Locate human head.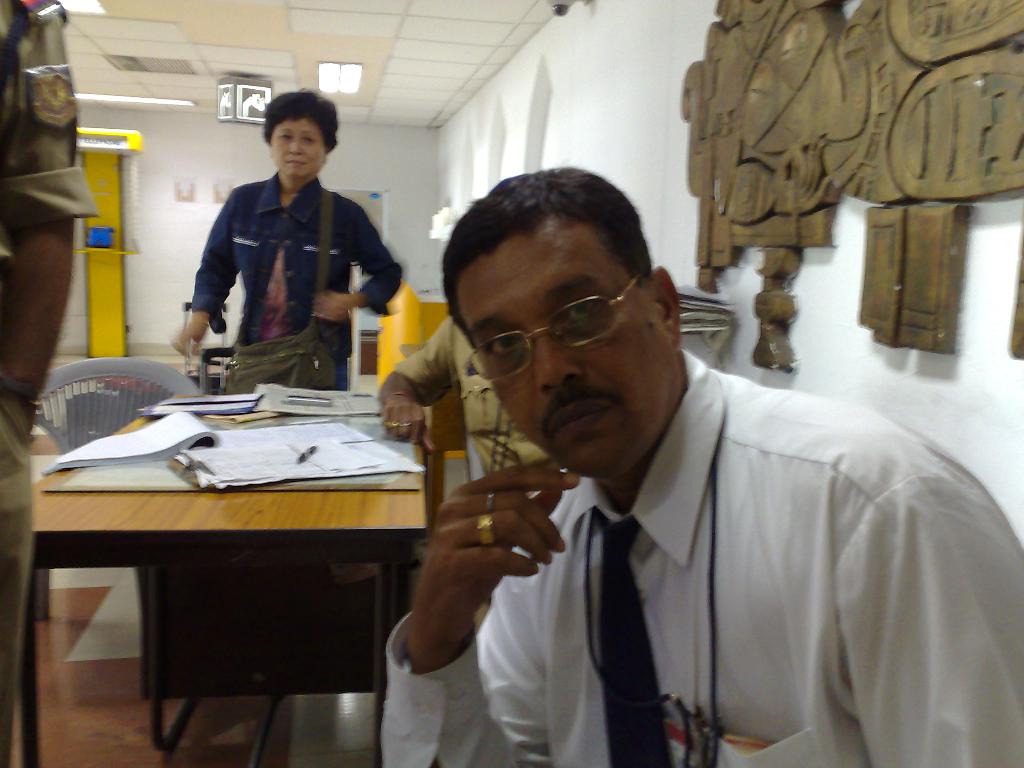
Bounding box: [260,90,334,182].
